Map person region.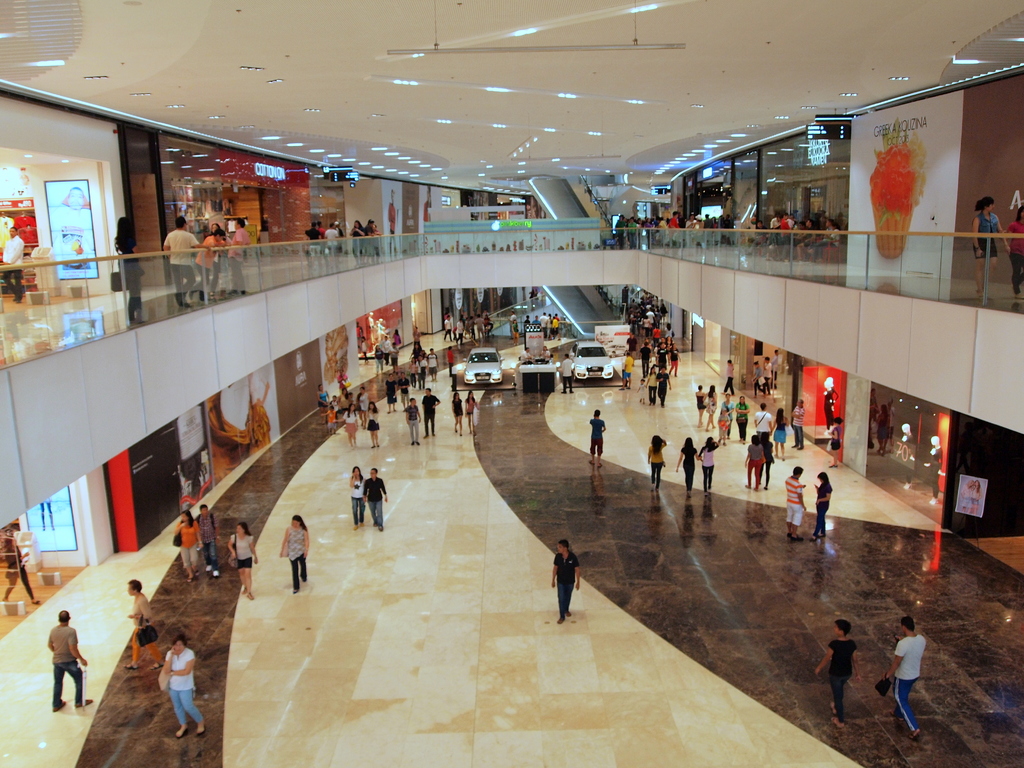
Mapped to detection(452, 394, 465, 432).
